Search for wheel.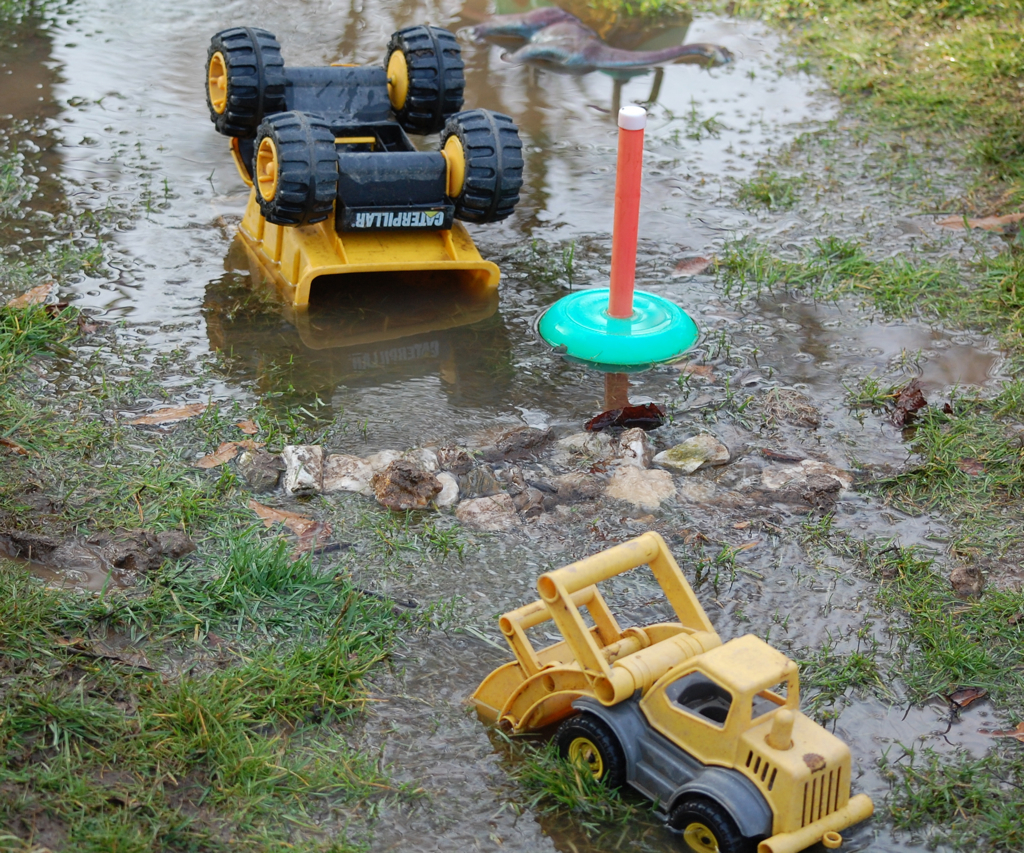
Found at {"x1": 437, "y1": 104, "x2": 523, "y2": 228}.
